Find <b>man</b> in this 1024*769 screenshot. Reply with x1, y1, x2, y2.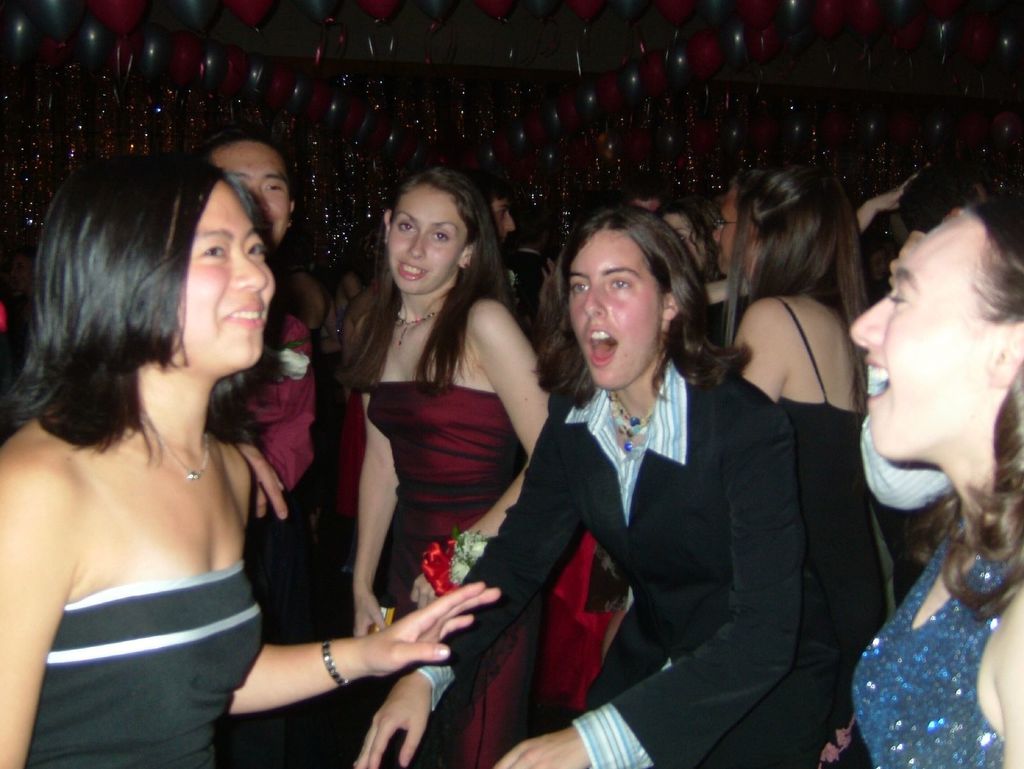
356, 204, 844, 768.
